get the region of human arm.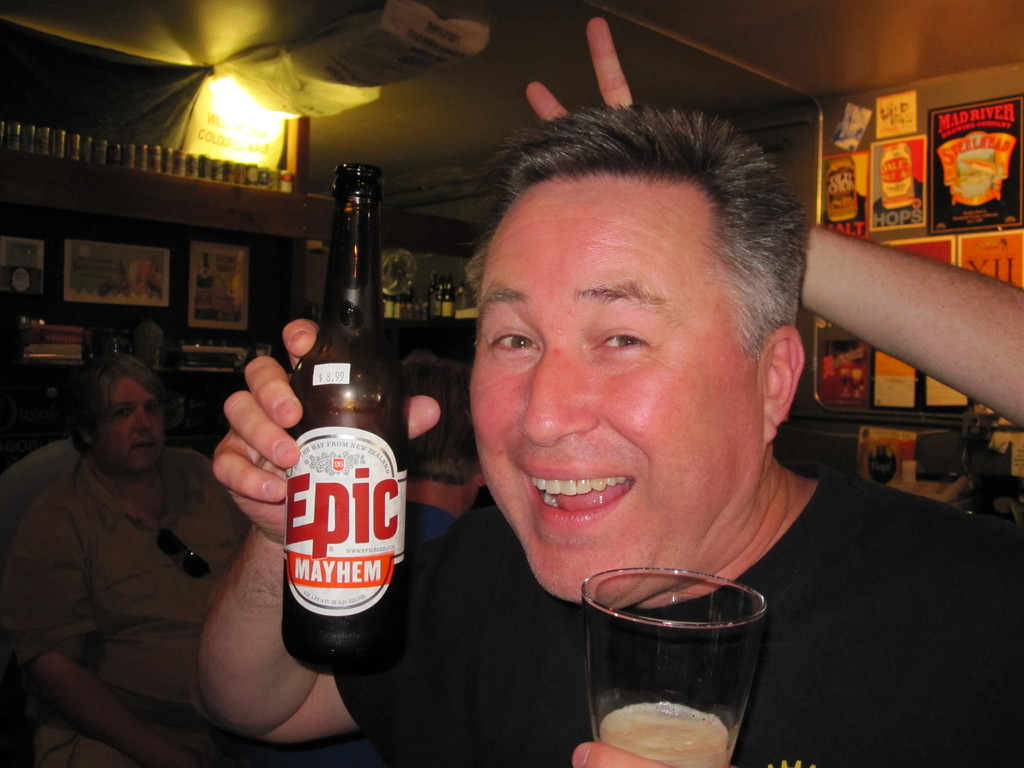
locate(3, 504, 220, 767).
